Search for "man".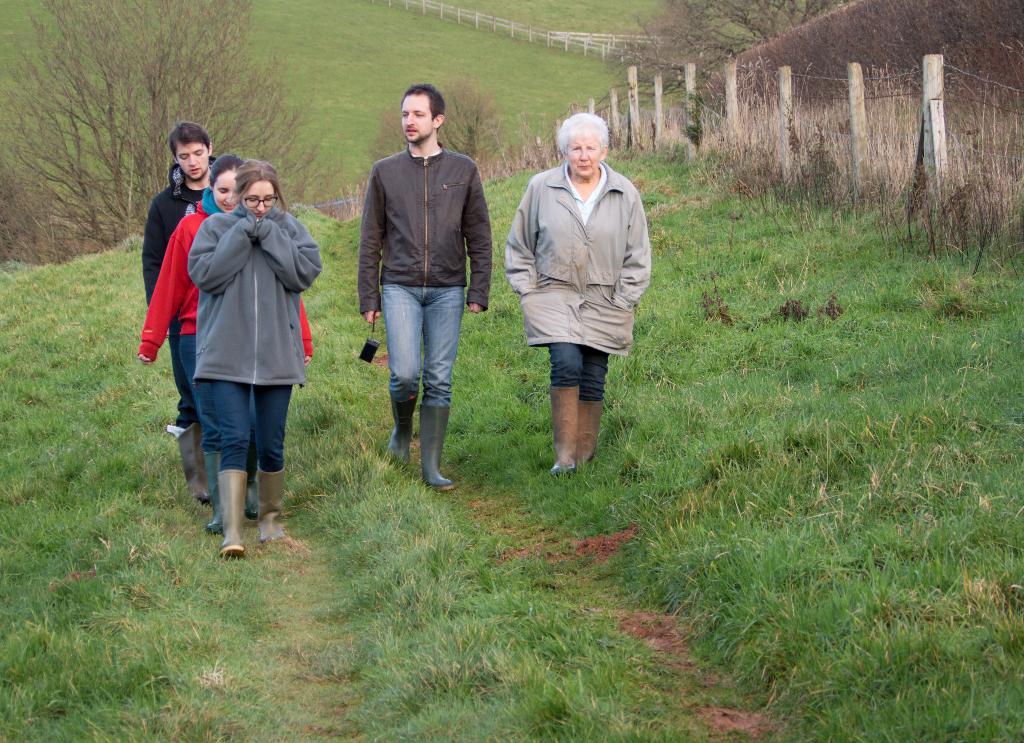
Found at x1=141 y1=122 x2=221 y2=433.
